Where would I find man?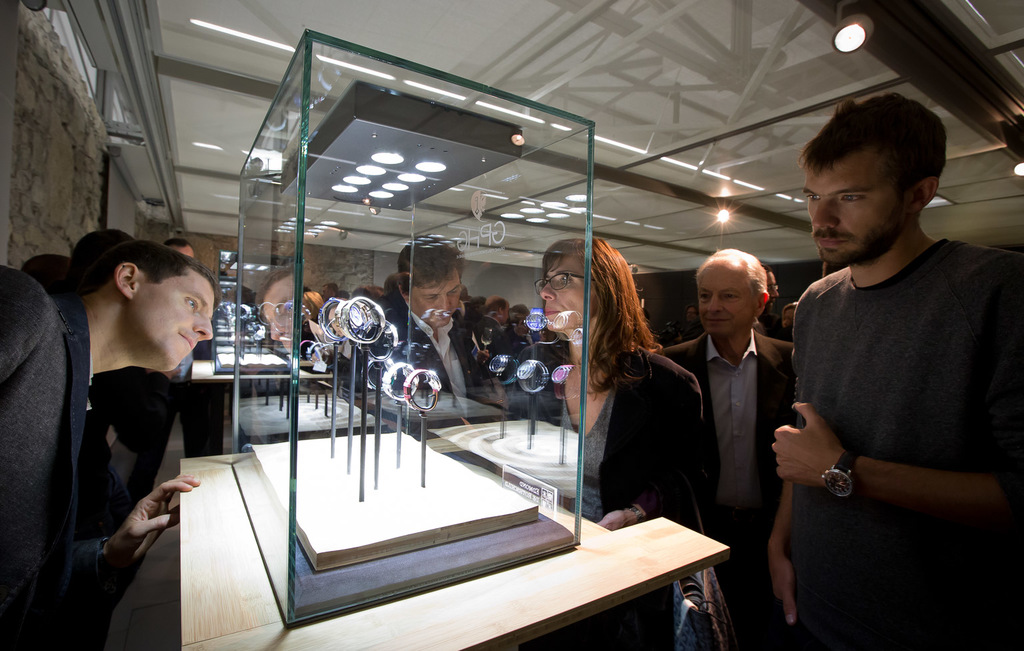
At l=762, t=90, r=1023, b=650.
